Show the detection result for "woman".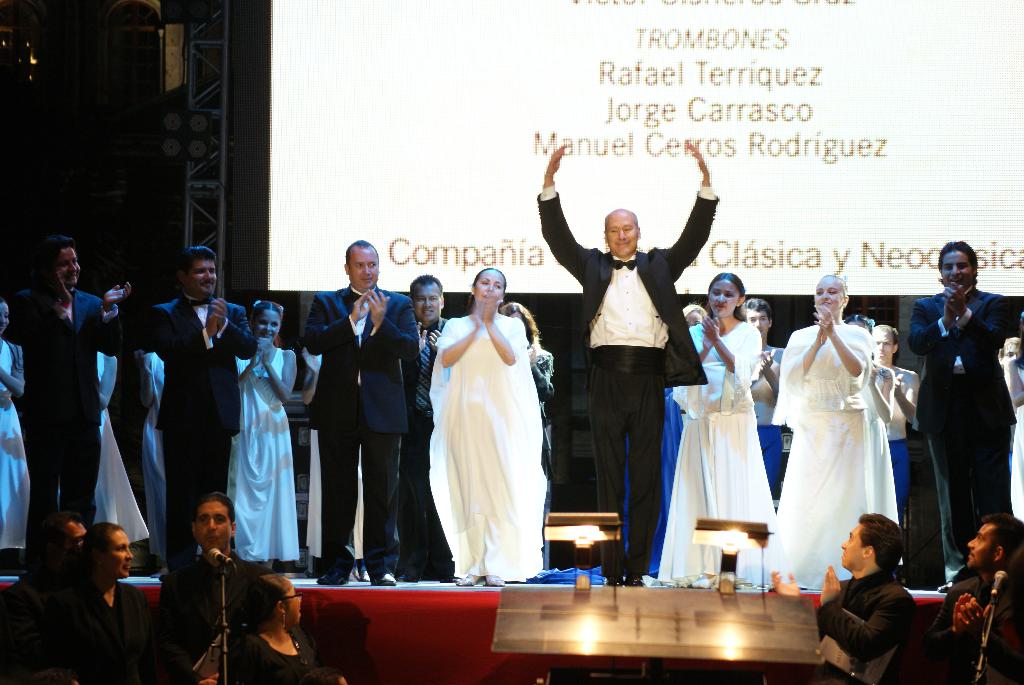
[650, 271, 778, 580].
